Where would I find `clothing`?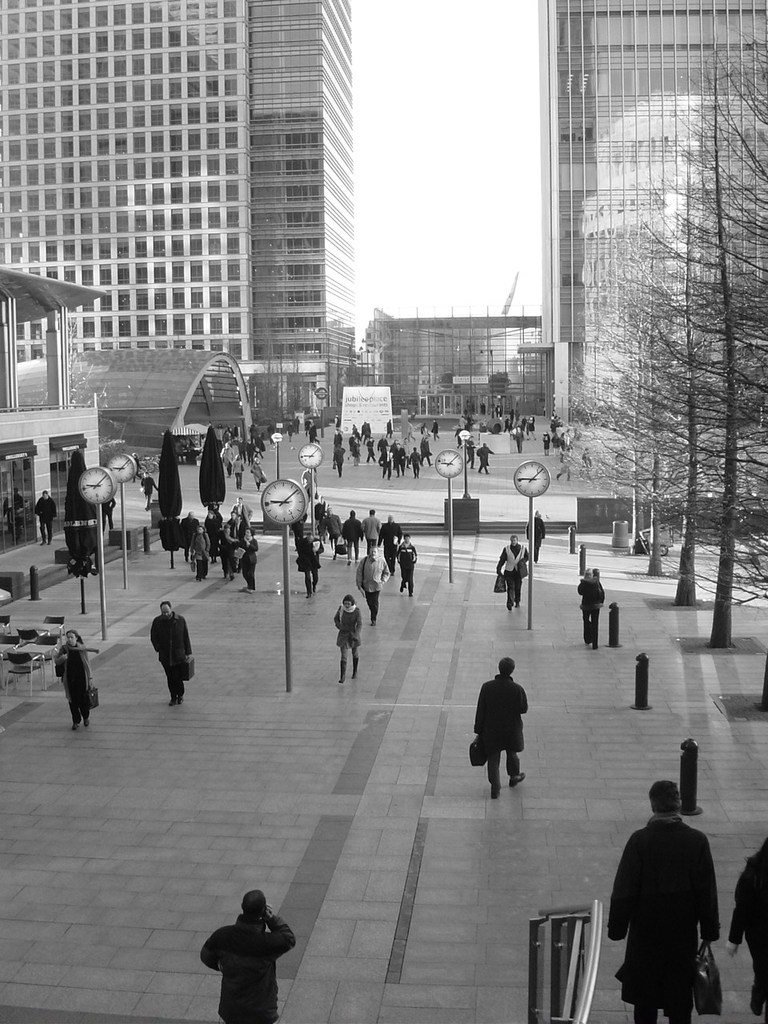
At [left=474, top=672, right=528, bottom=794].
